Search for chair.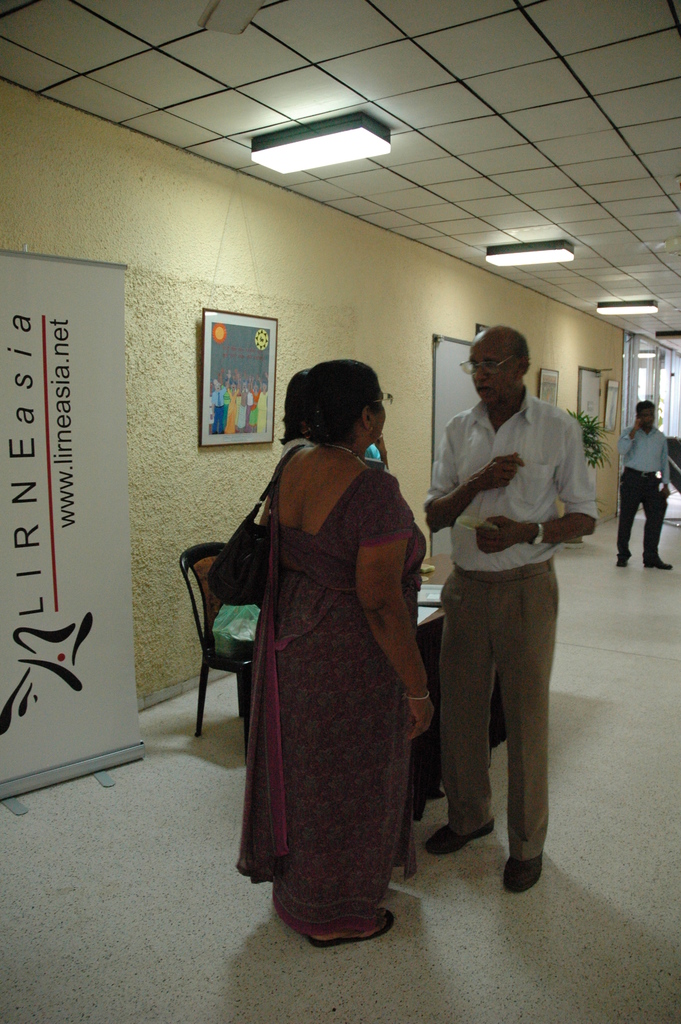
Found at select_region(175, 544, 266, 739).
